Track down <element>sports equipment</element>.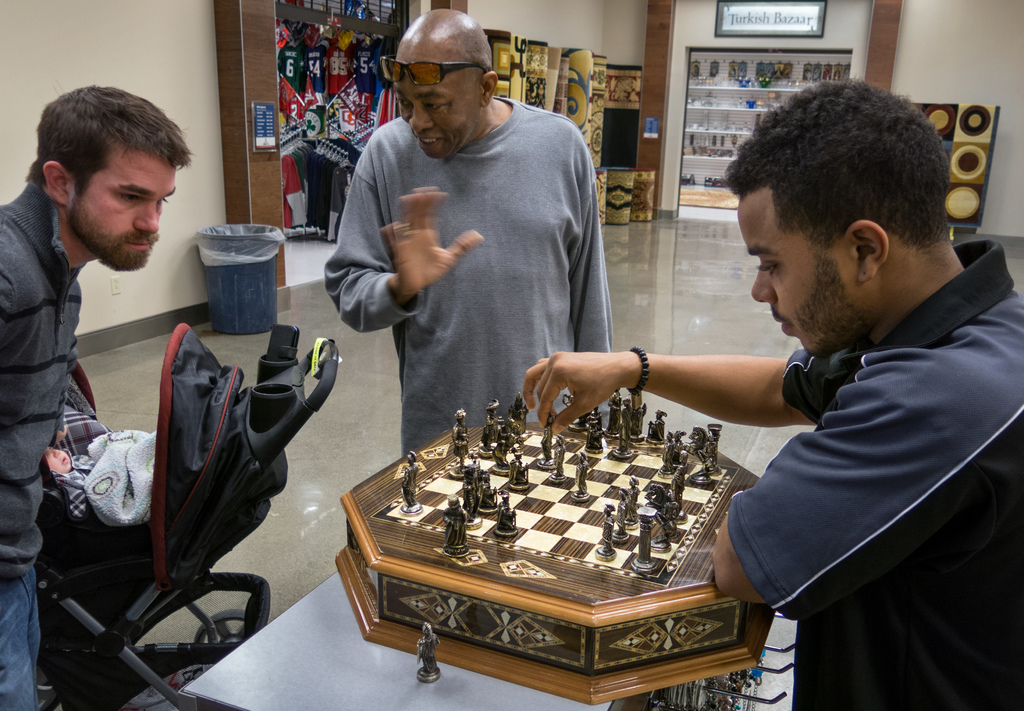
Tracked to region(474, 459, 499, 512).
